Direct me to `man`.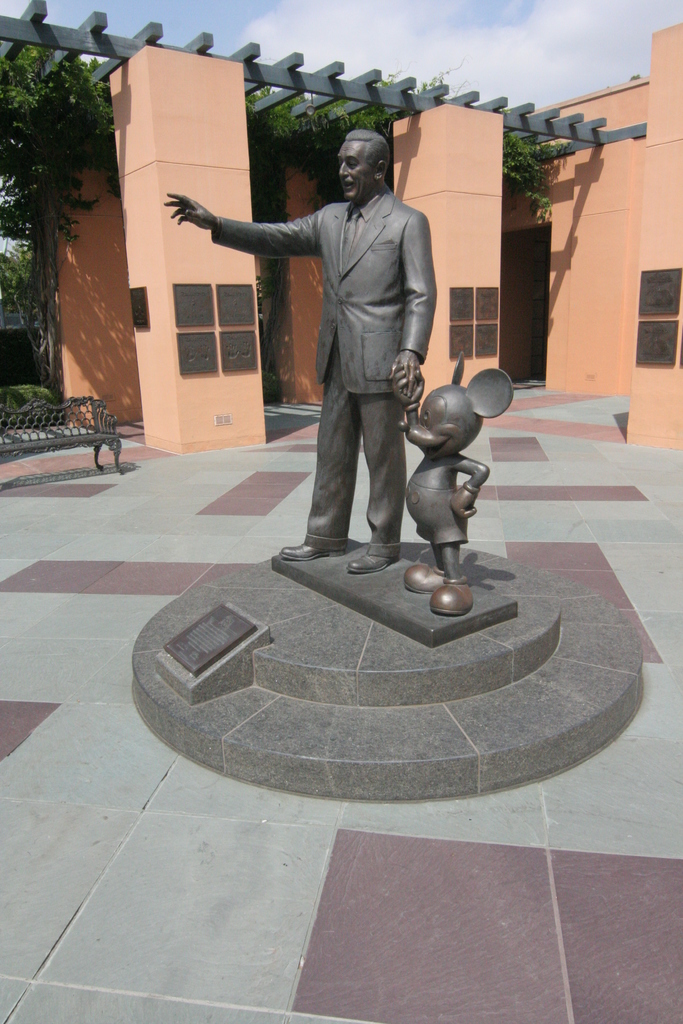
Direction: [x1=218, y1=121, x2=459, y2=570].
